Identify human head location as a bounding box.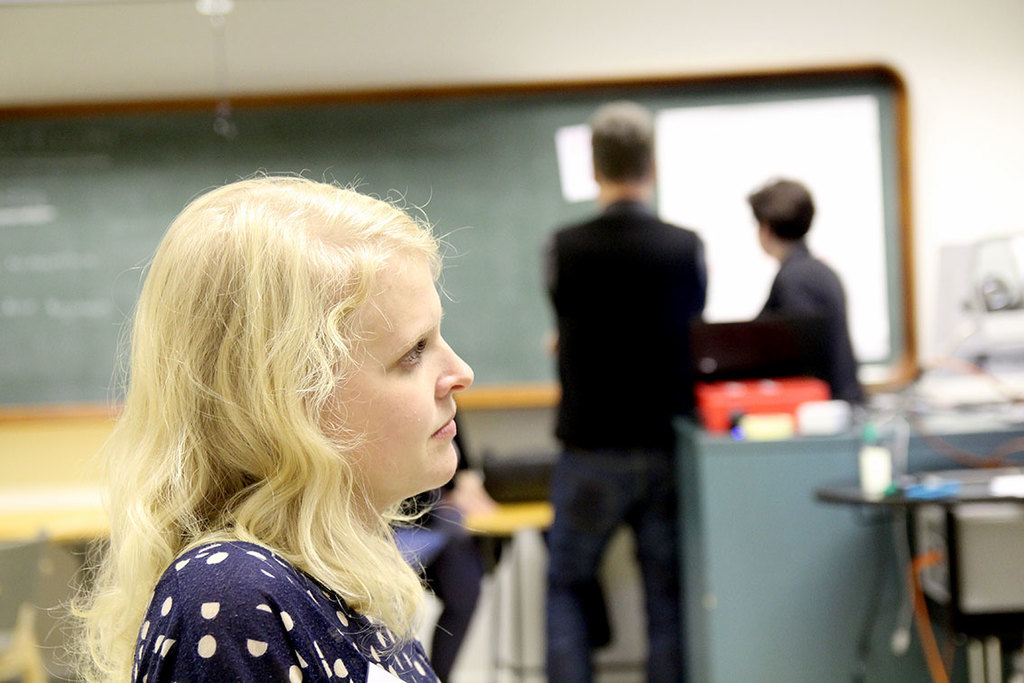
box=[747, 177, 814, 257].
